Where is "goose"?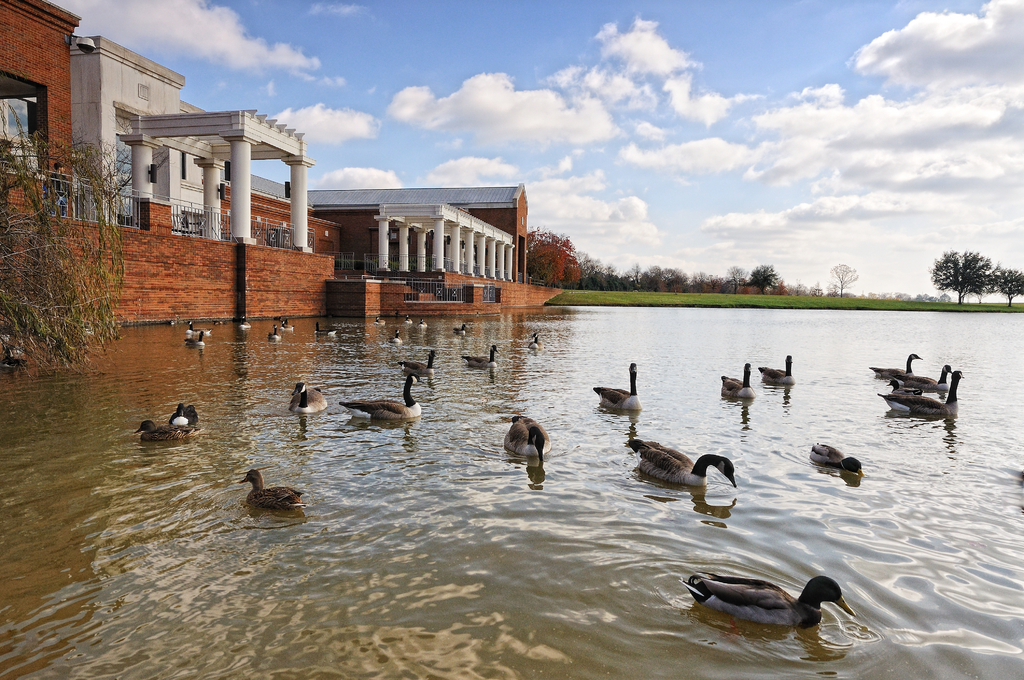
box(341, 372, 421, 419).
